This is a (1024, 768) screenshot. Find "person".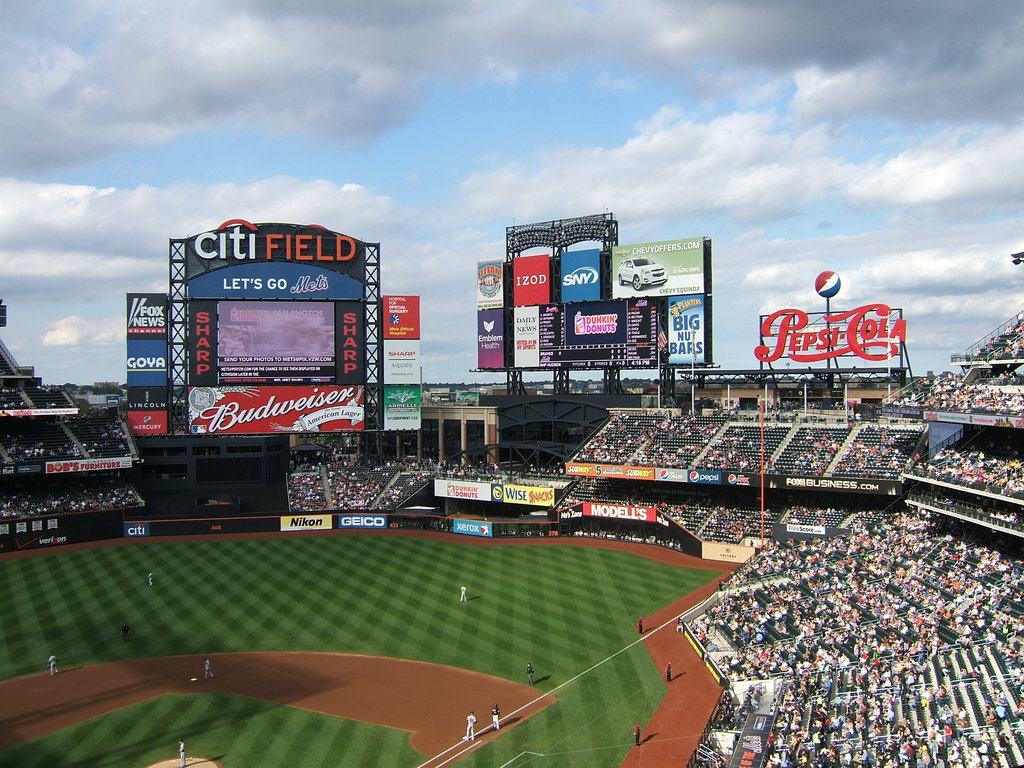
Bounding box: bbox=(492, 700, 507, 729).
